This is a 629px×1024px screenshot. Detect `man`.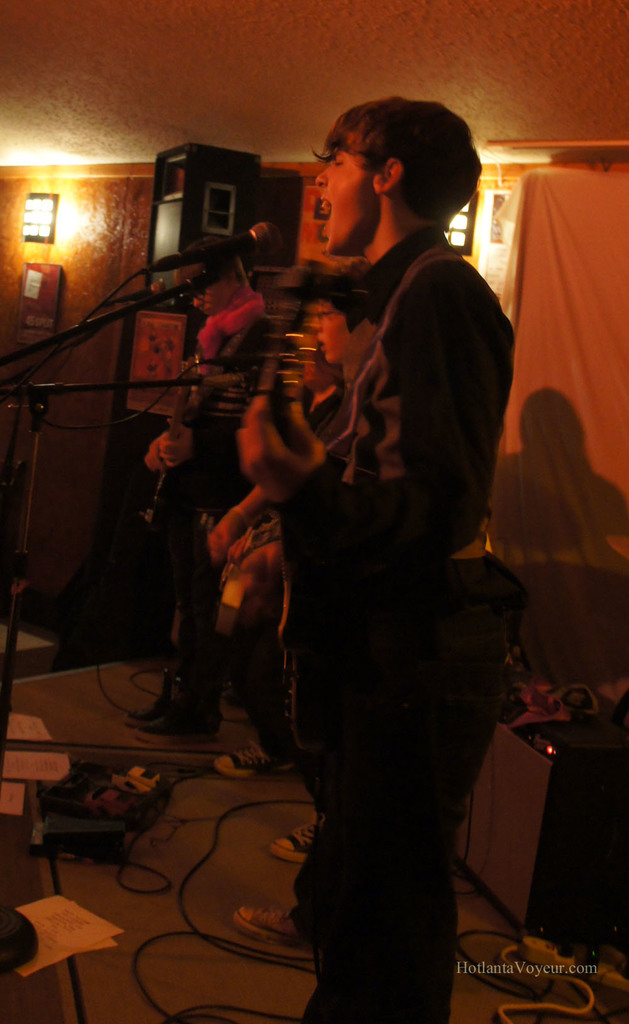
rect(118, 232, 298, 744).
